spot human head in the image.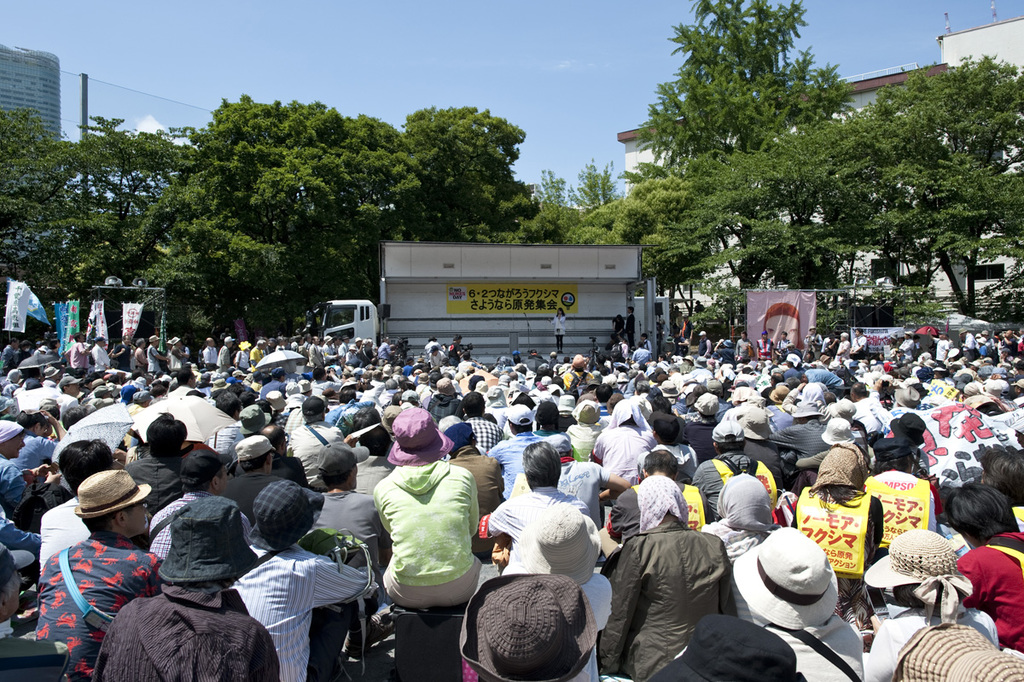
human head found at <box>694,390,719,417</box>.
